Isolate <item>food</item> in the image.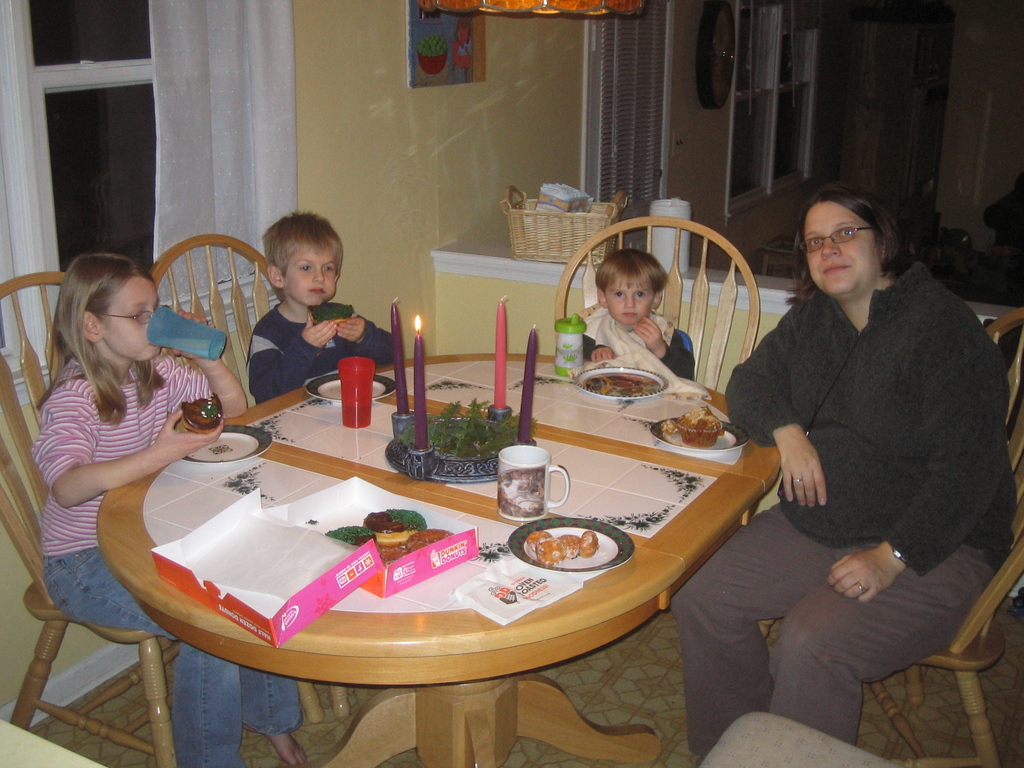
Isolated region: <region>659, 404, 726, 444</region>.
